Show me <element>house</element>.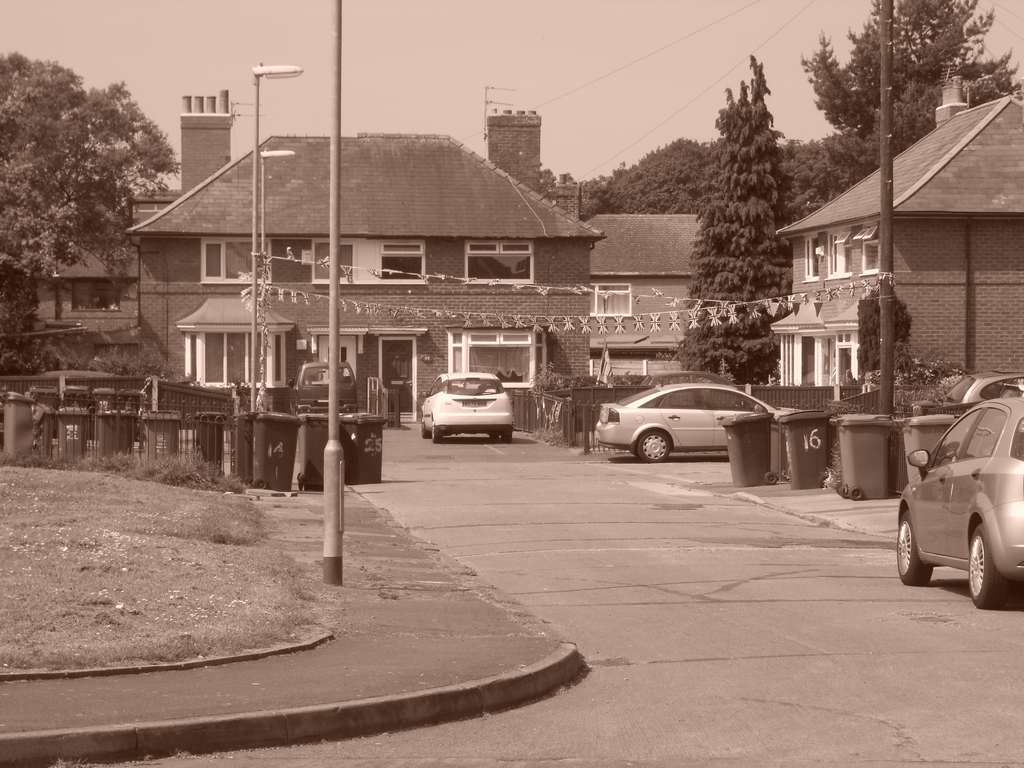
<element>house</element> is here: locate(117, 85, 603, 415).
